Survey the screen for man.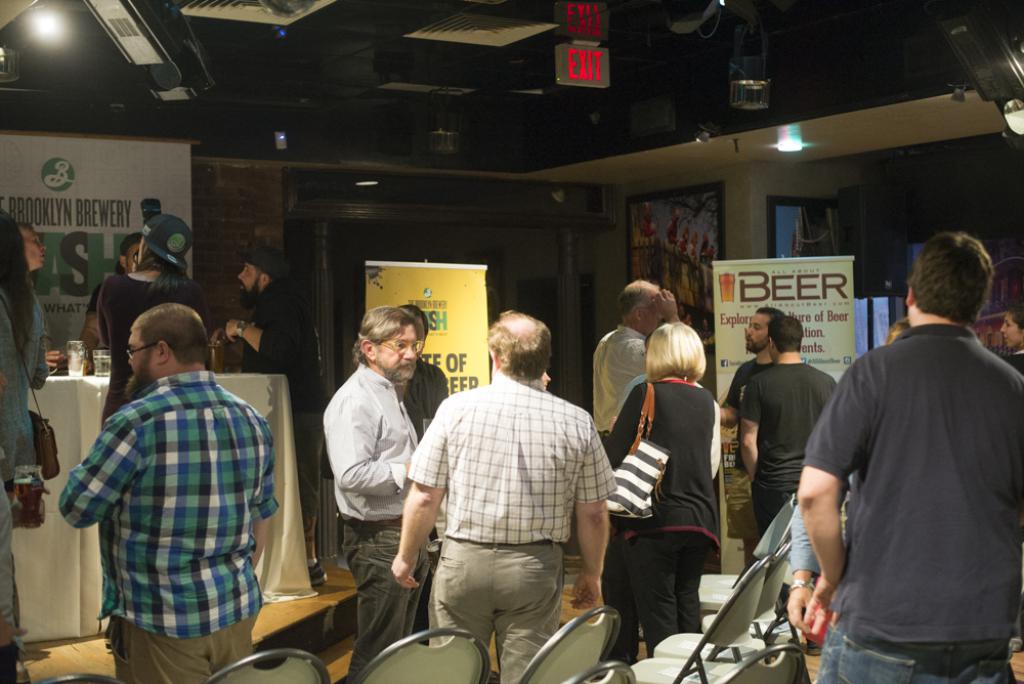
Survey found: [800, 230, 1023, 683].
